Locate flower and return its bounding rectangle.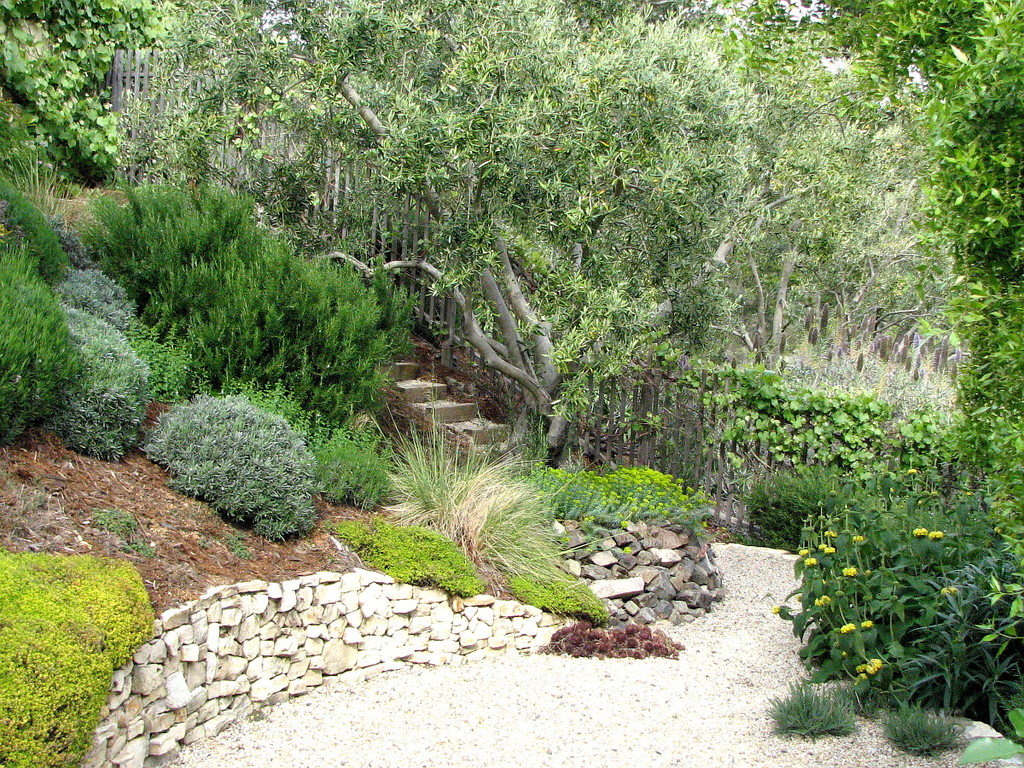
(816, 543, 835, 556).
